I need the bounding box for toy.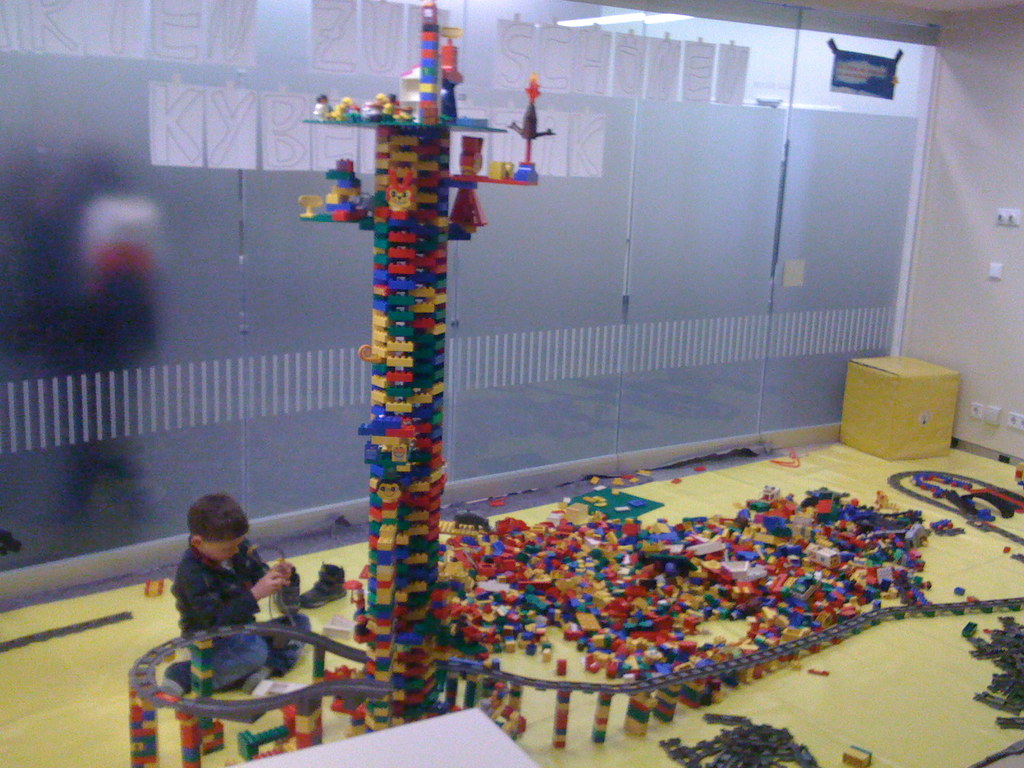
Here it is: l=144, t=579, r=163, b=597.
